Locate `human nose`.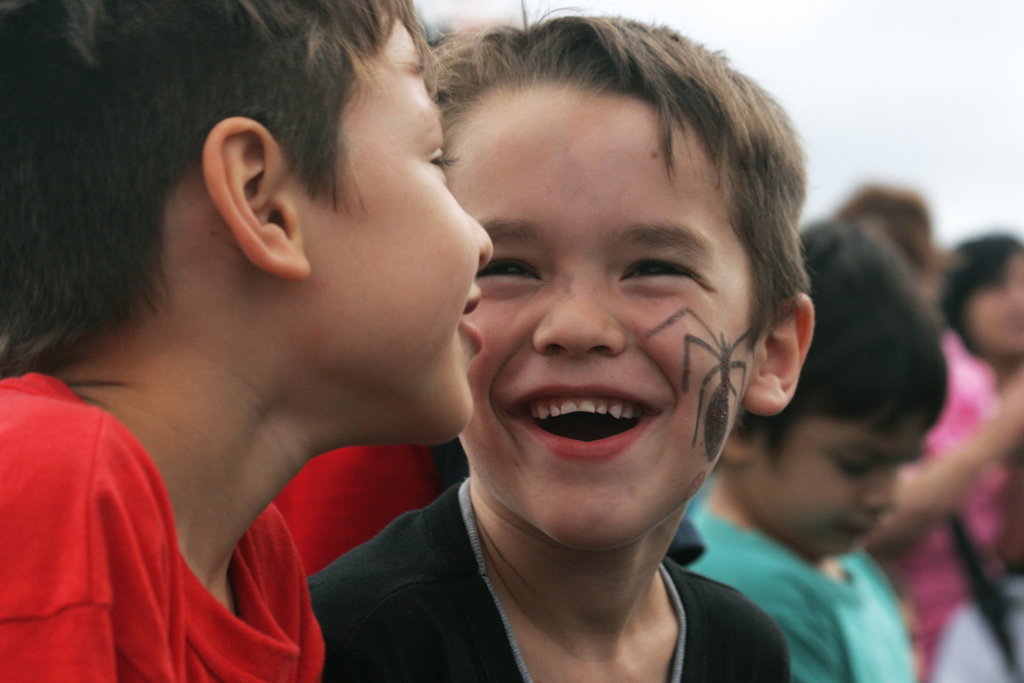
Bounding box: l=859, t=463, r=895, b=511.
